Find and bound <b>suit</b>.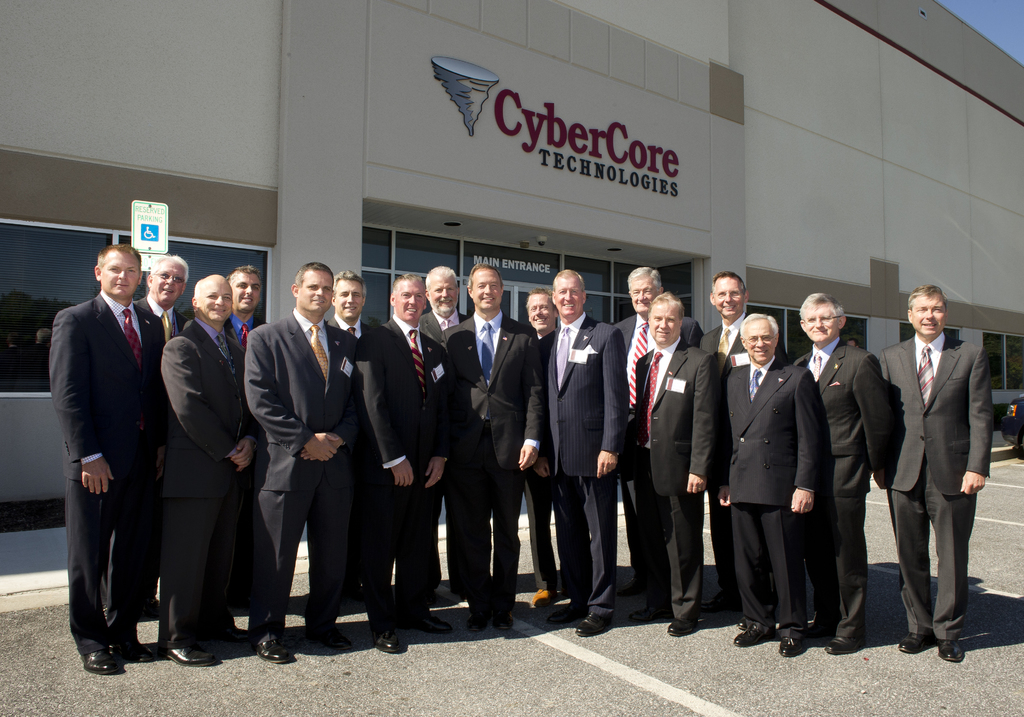
Bound: crop(420, 306, 468, 351).
